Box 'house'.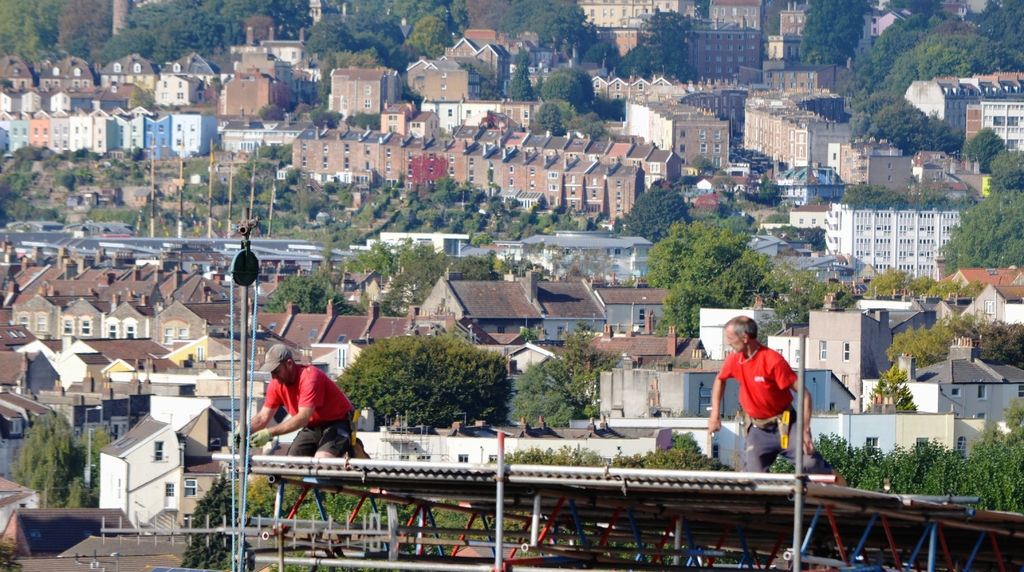
<bbox>862, 8, 932, 45</bbox>.
